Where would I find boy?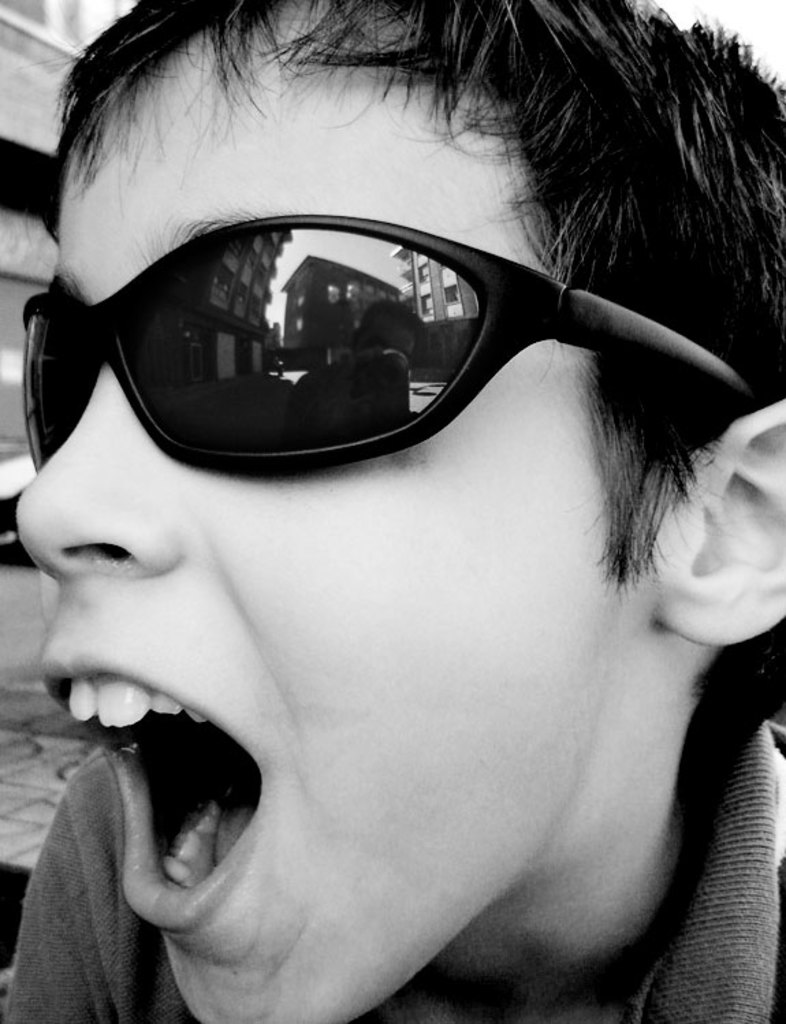
At bbox=[0, 12, 785, 1023].
